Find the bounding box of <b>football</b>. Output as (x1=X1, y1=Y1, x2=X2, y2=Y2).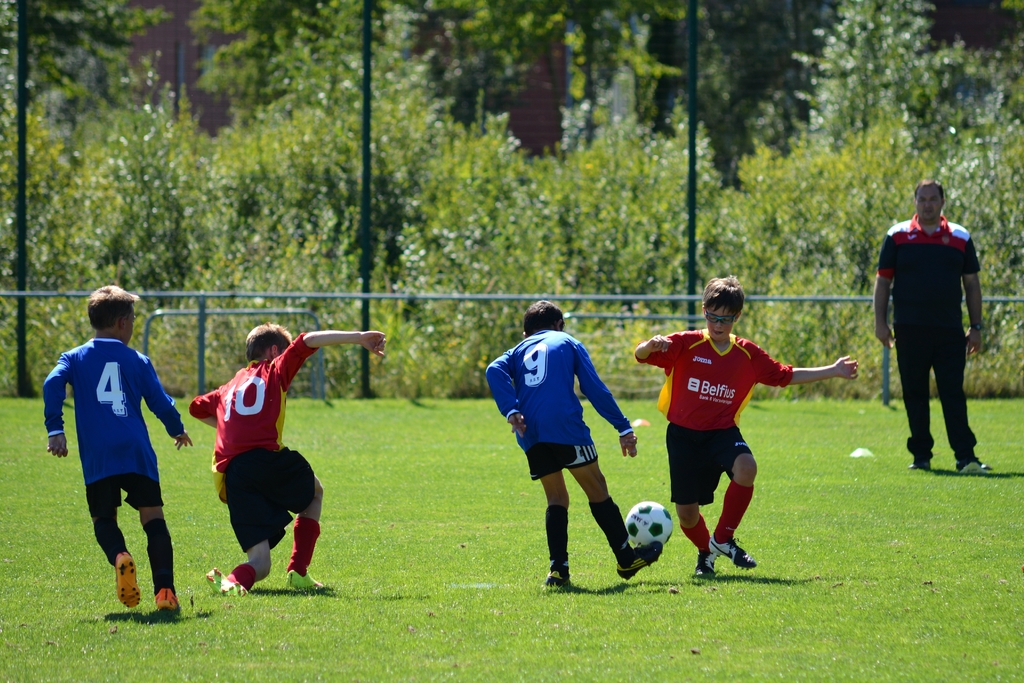
(x1=626, y1=501, x2=676, y2=547).
